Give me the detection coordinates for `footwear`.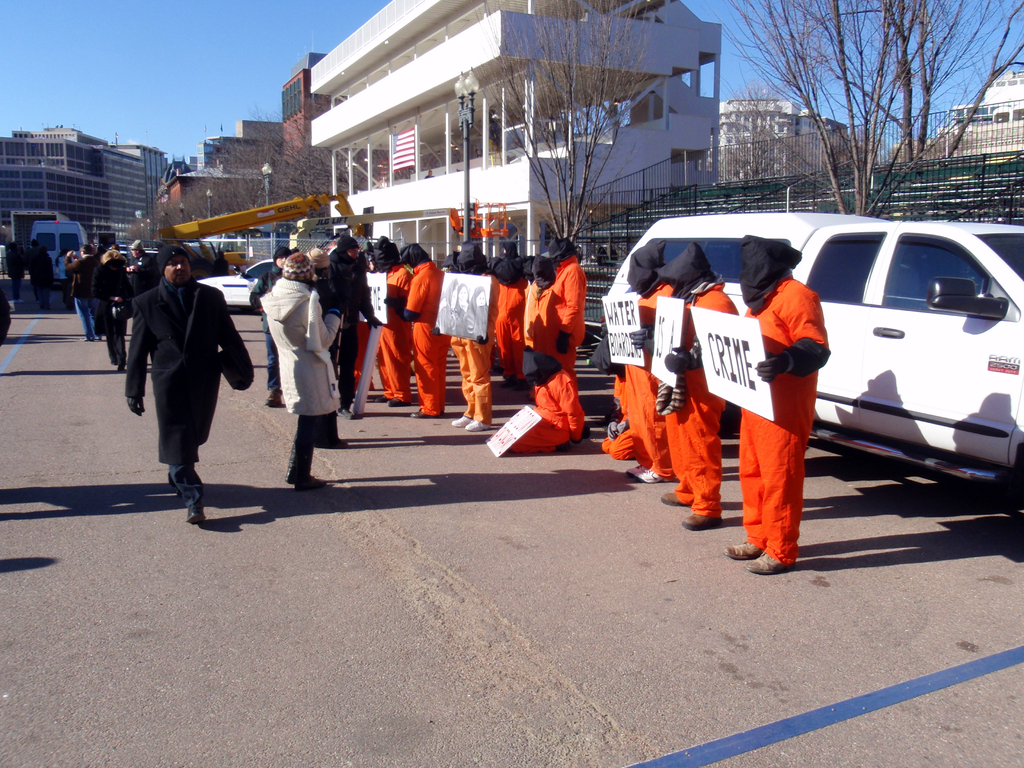
<bbox>266, 390, 280, 407</bbox>.
